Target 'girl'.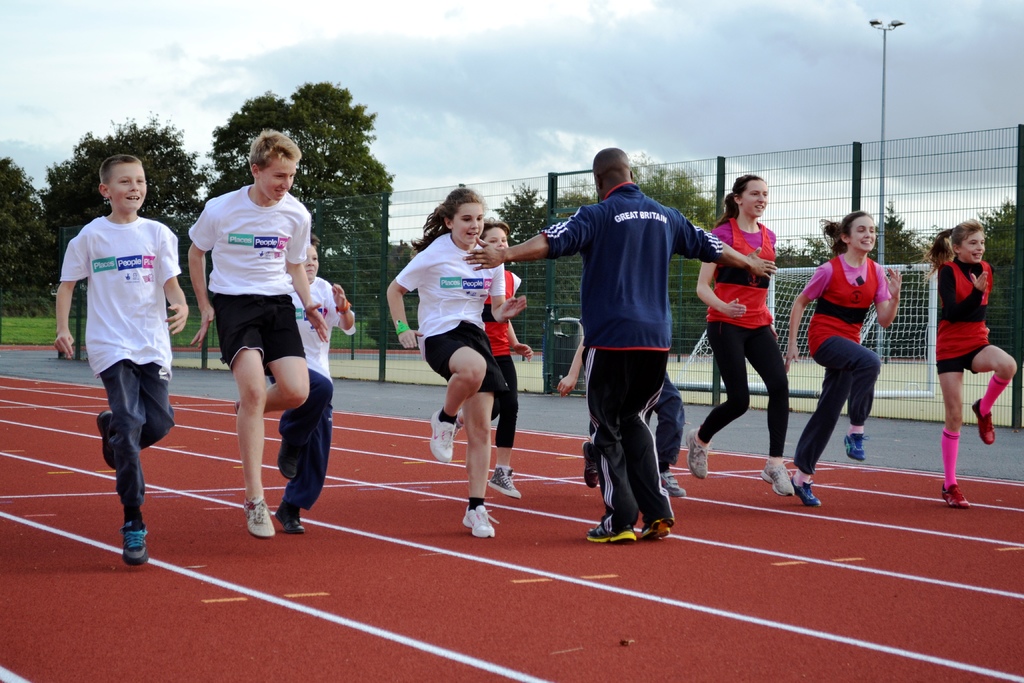
Target region: l=919, t=217, r=1020, b=509.
